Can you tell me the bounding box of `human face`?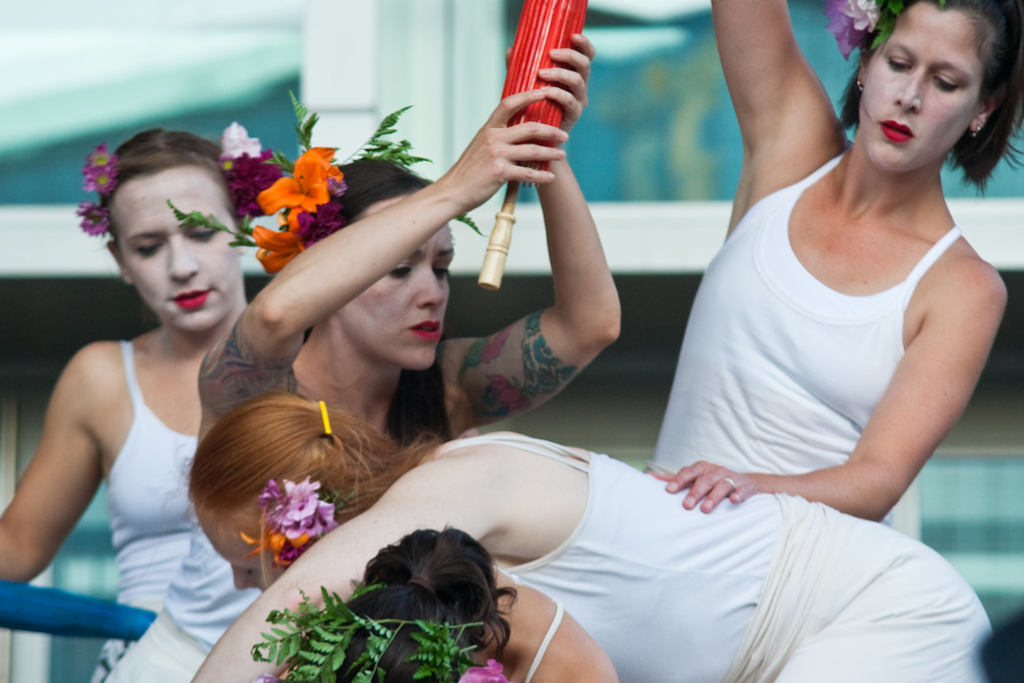
342, 217, 460, 382.
